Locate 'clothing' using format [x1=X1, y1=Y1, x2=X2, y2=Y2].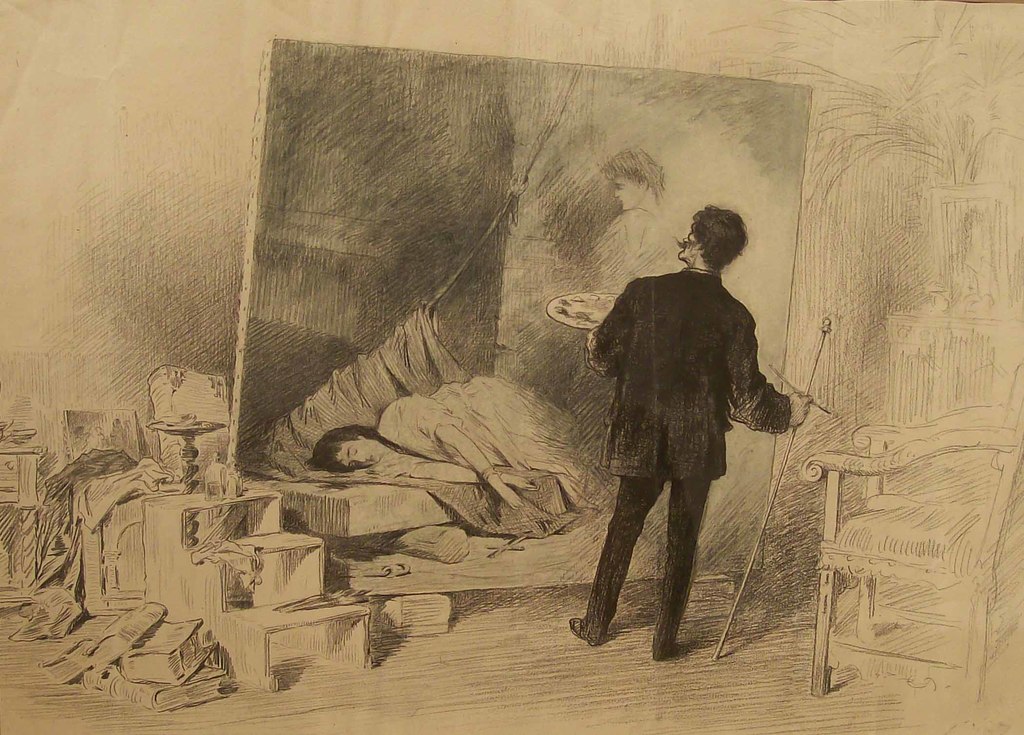
[x1=368, y1=376, x2=582, y2=478].
